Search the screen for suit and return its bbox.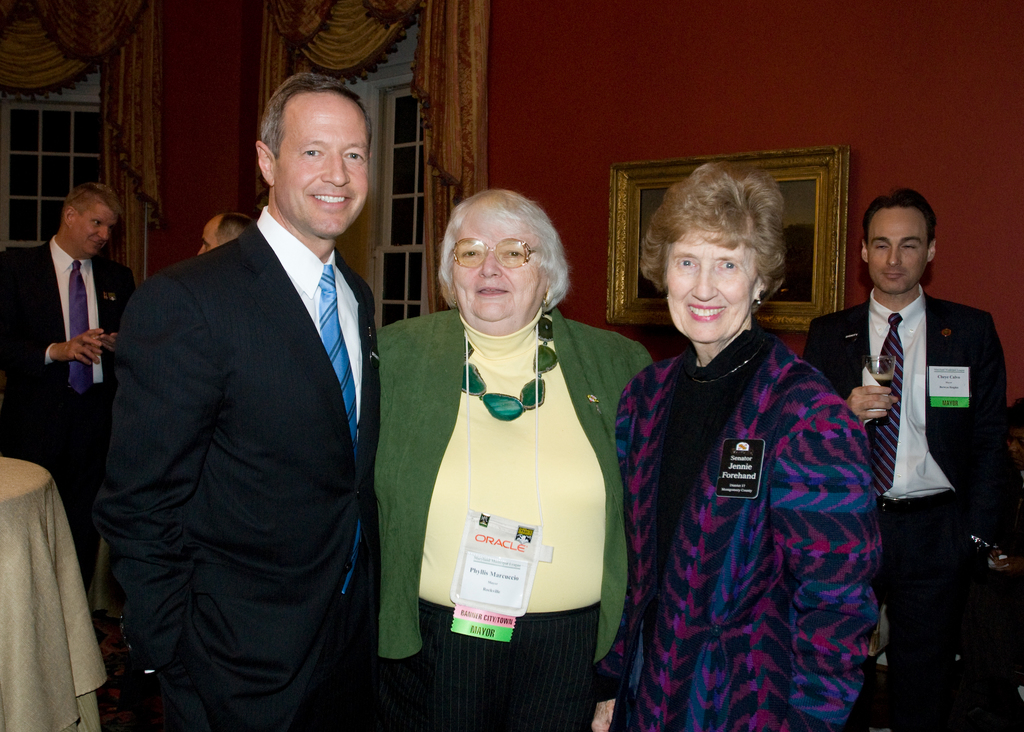
Found: box(94, 77, 414, 731).
